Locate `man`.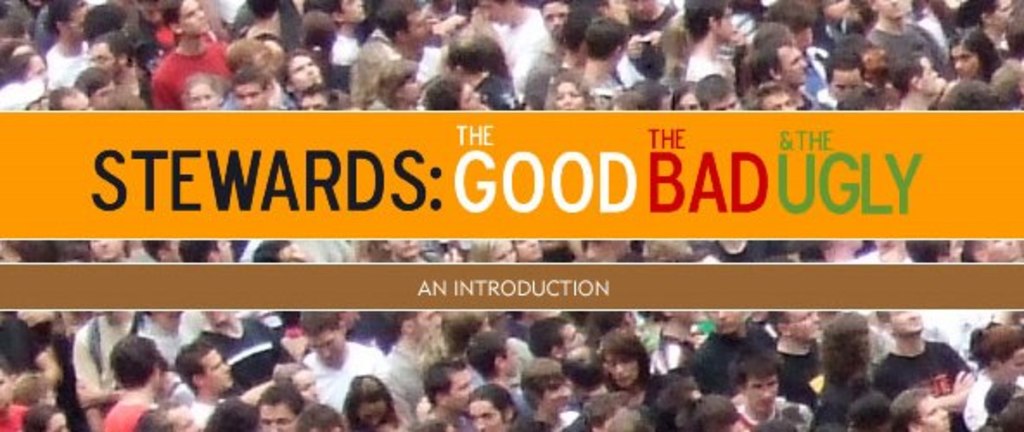
Bounding box: {"left": 147, "top": 0, "right": 234, "bottom": 109}.
